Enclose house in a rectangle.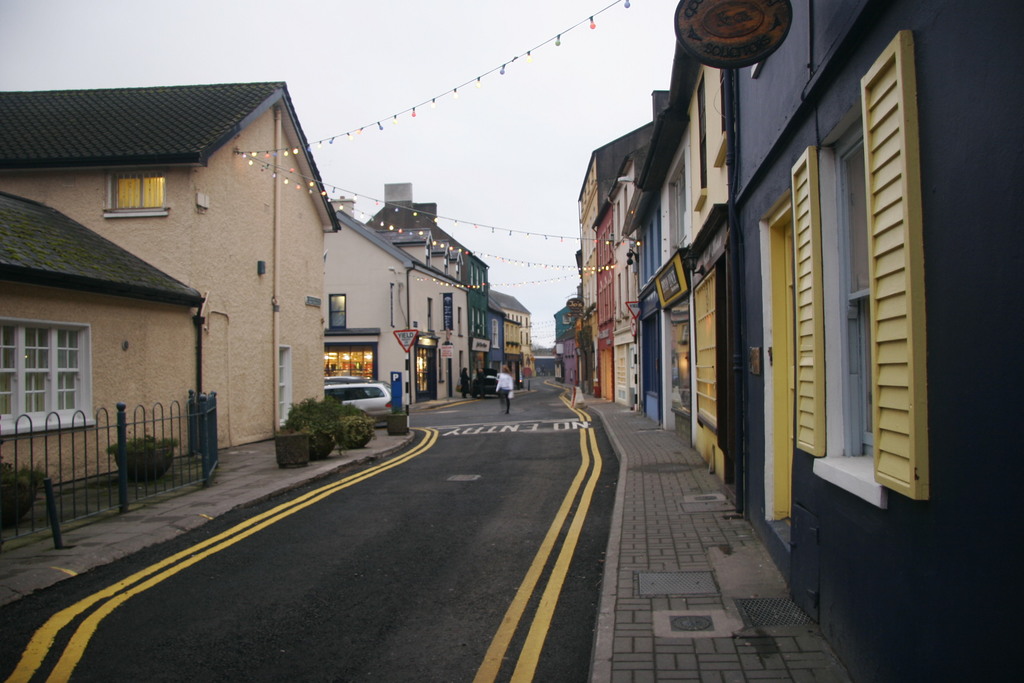
bbox=(326, 195, 417, 402).
